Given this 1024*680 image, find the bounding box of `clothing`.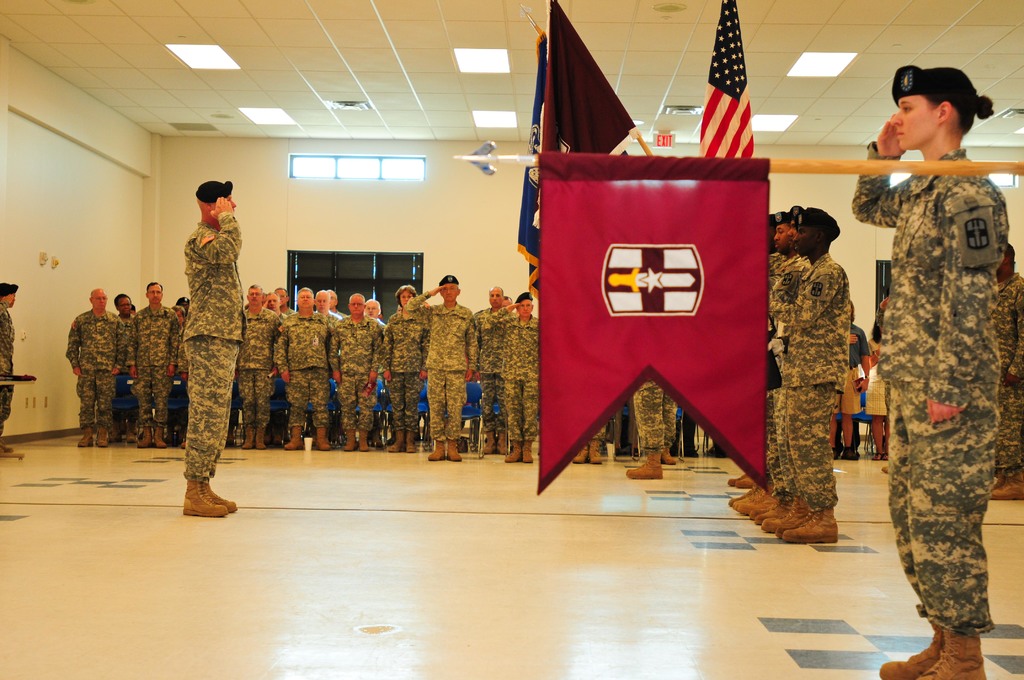
l=487, t=287, r=500, b=308.
